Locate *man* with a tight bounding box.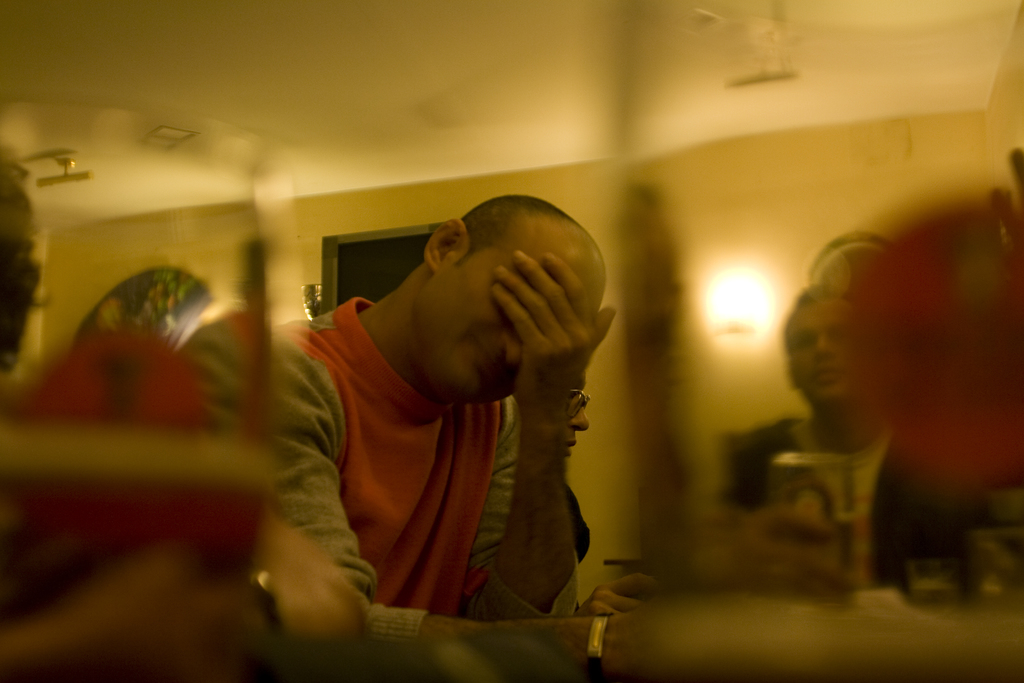
left=253, top=183, right=652, bottom=629.
